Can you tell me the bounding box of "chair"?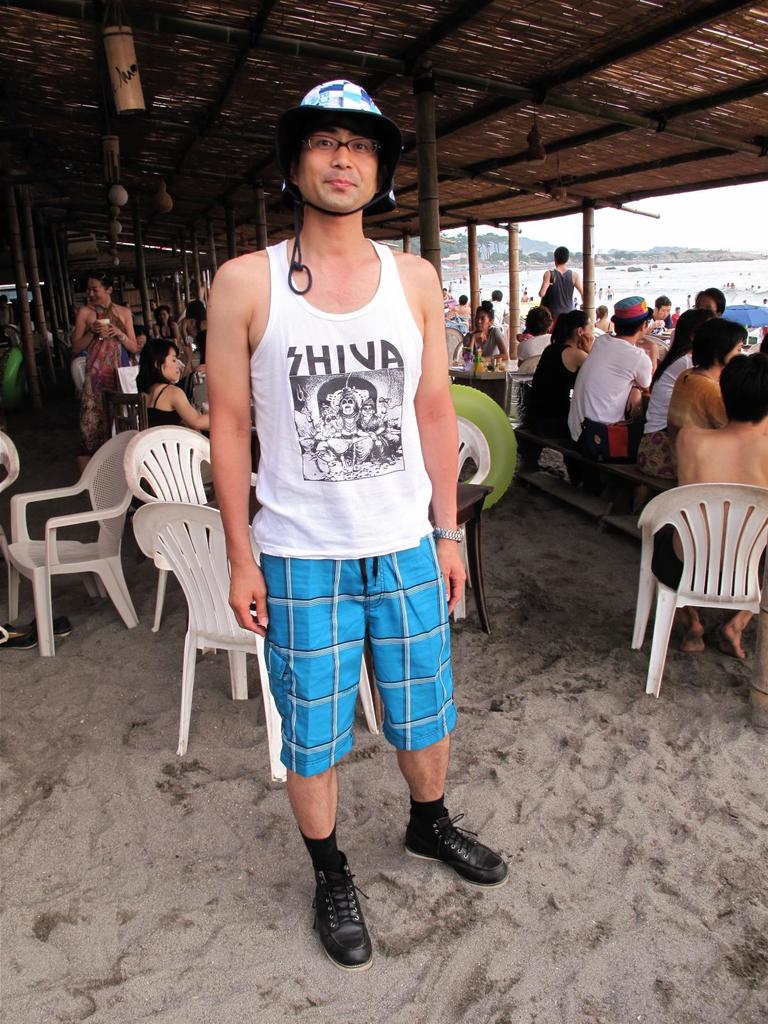
bbox(68, 349, 86, 397).
